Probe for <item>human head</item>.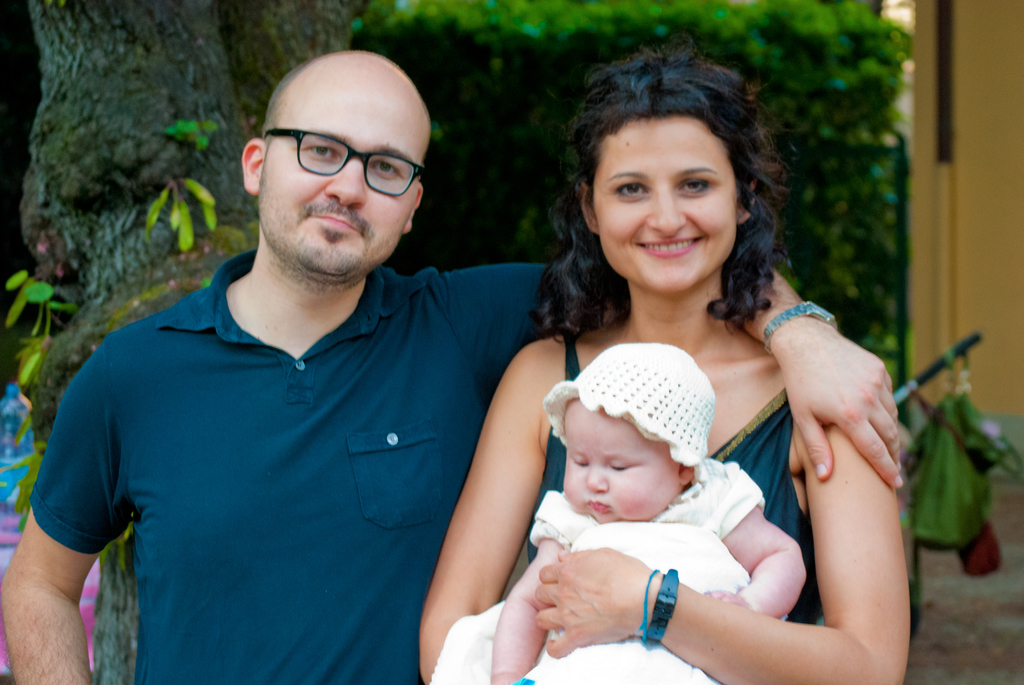
Probe result: x1=239, y1=49, x2=428, y2=288.
